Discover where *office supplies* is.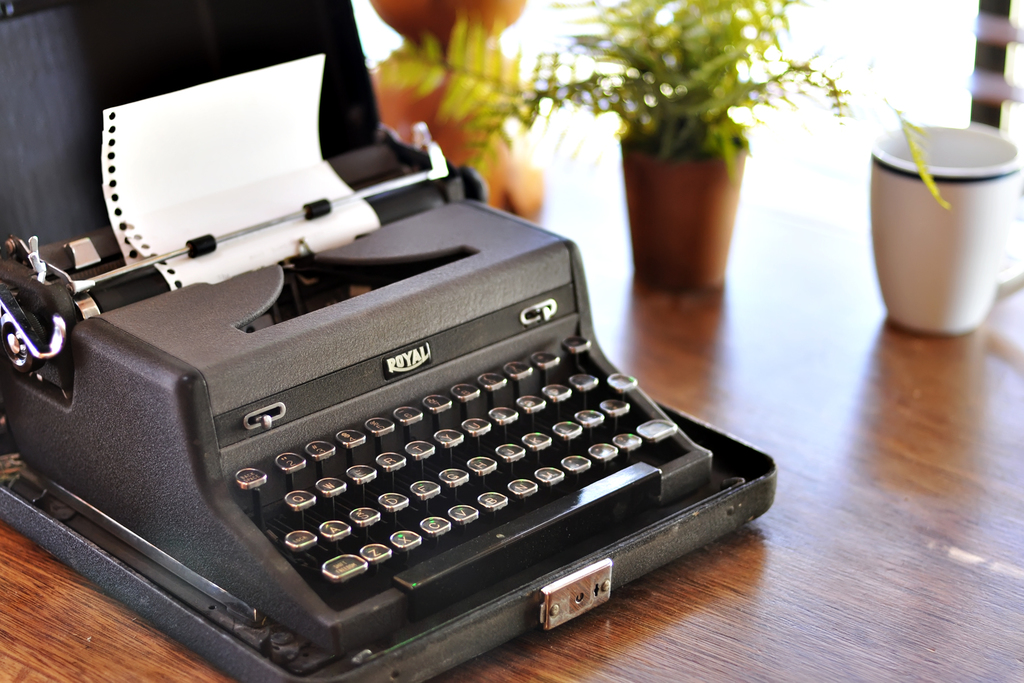
Discovered at <region>472, 4, 849, 285</region>.
